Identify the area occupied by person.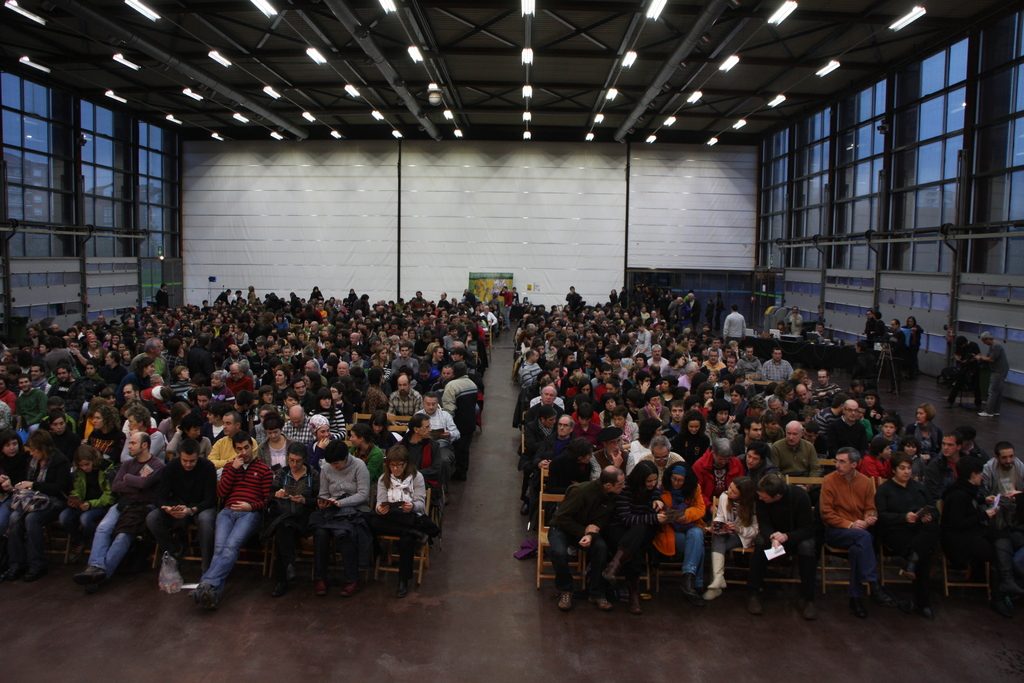
Area: (407, 395, 458, 504).
